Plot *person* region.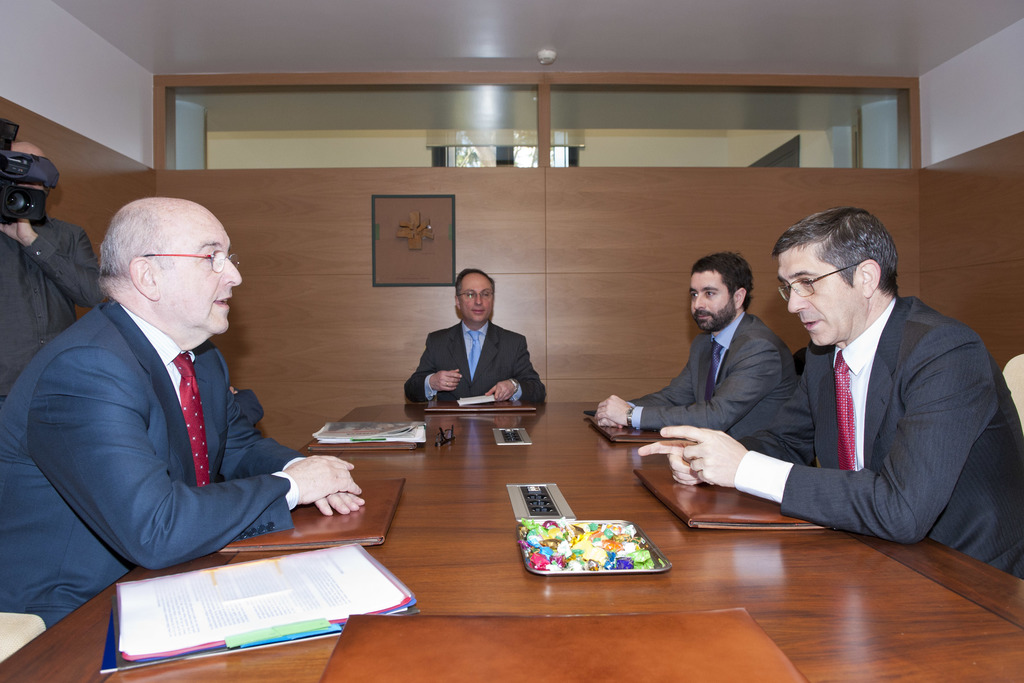
Plotted at crop(0, 199, 369, 633).
